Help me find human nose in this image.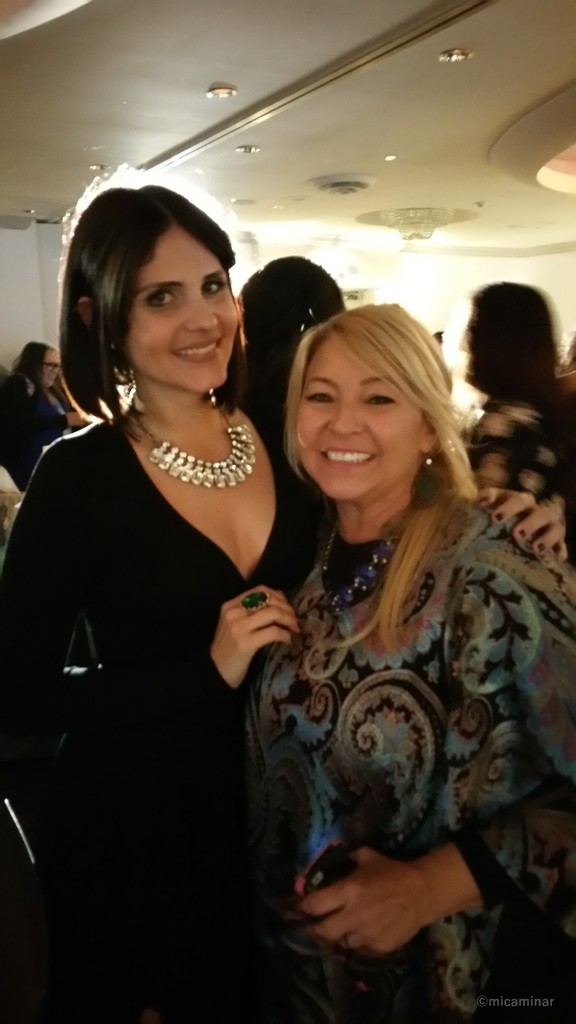
Found it: 53,366,65,380.
